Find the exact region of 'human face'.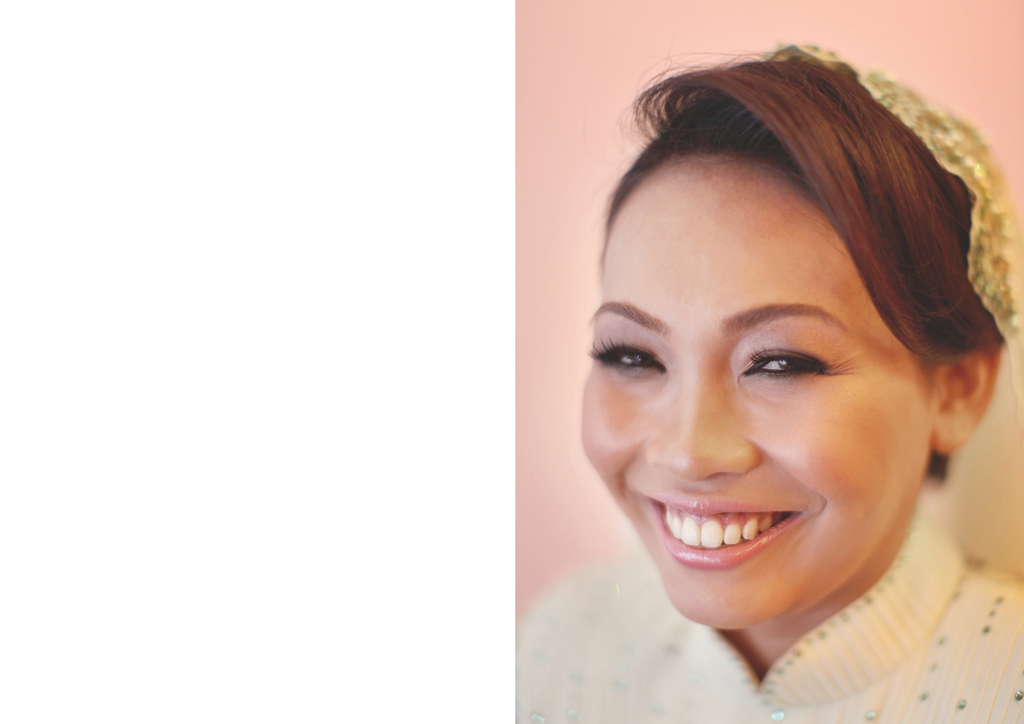
Exact region: detection(578, 152, 933, 634).
